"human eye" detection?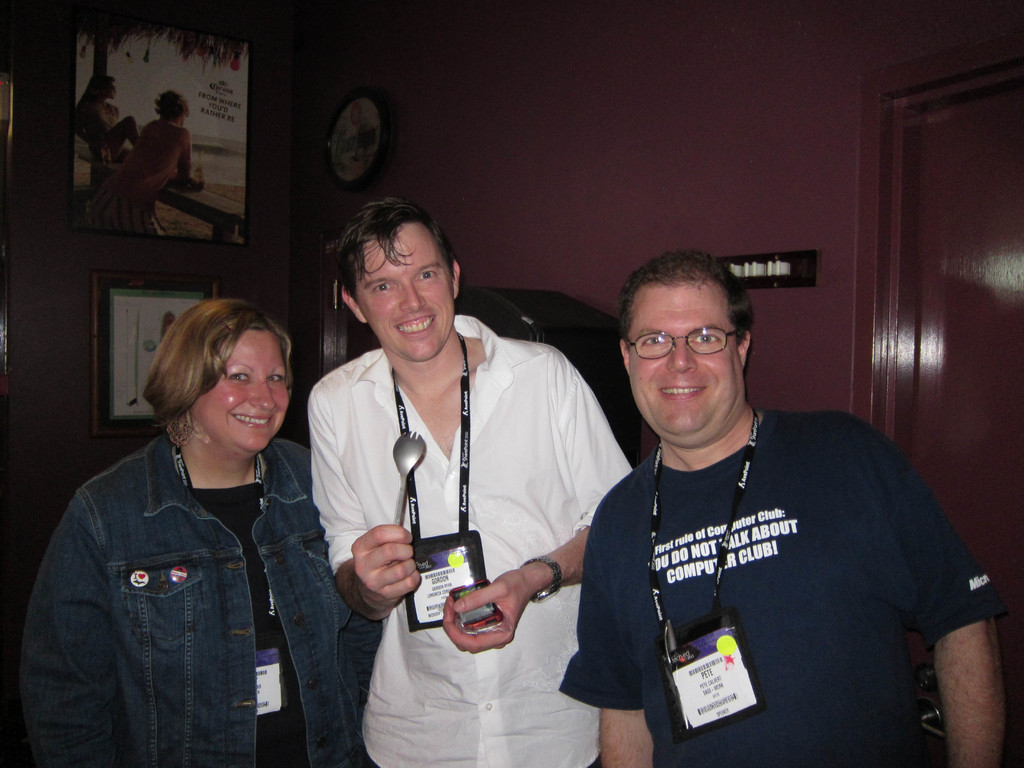
bbox=[639, 332, 673, 349]
